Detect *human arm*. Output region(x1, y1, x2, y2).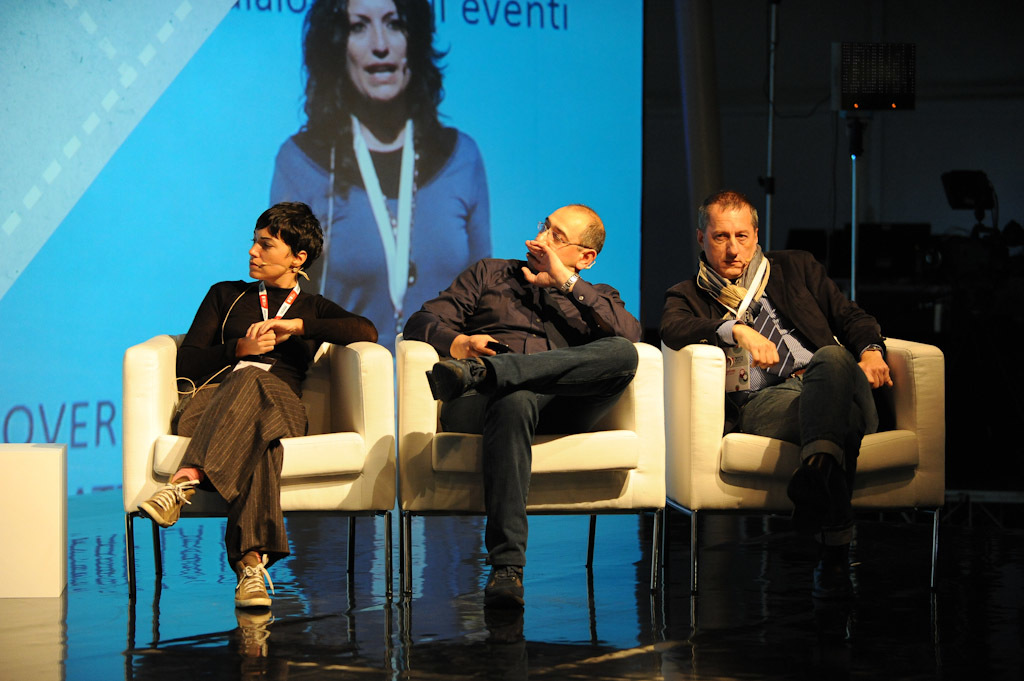
region(805, 253, 902, 390).
